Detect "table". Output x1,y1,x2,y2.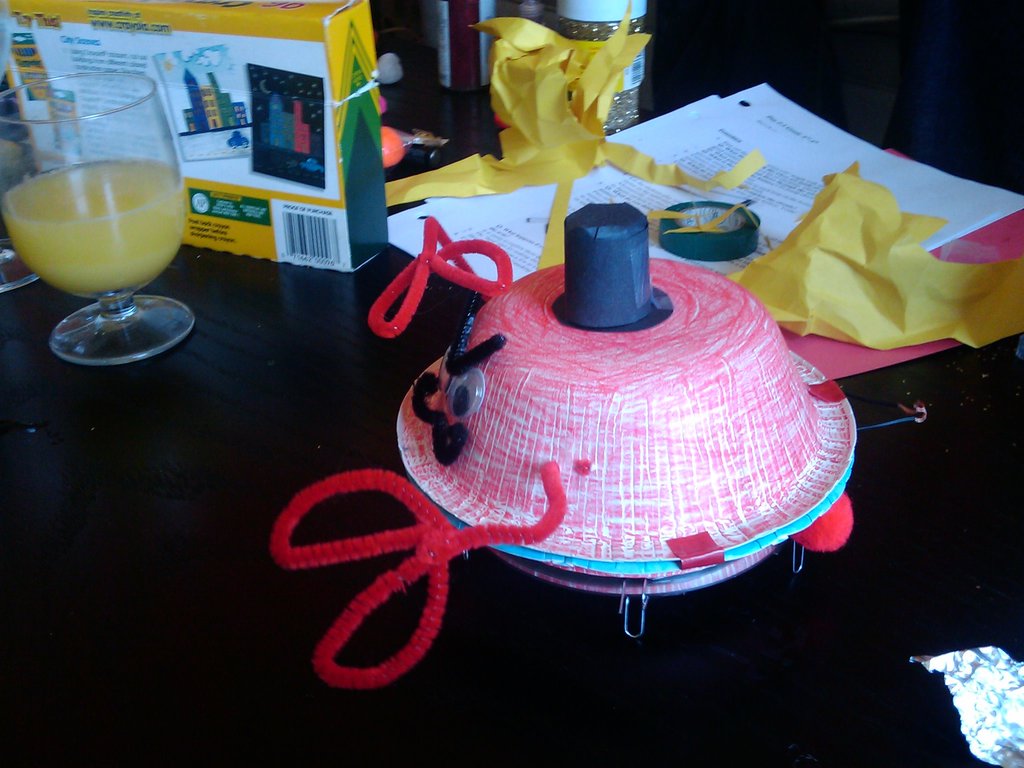
0,0,1023,767.
